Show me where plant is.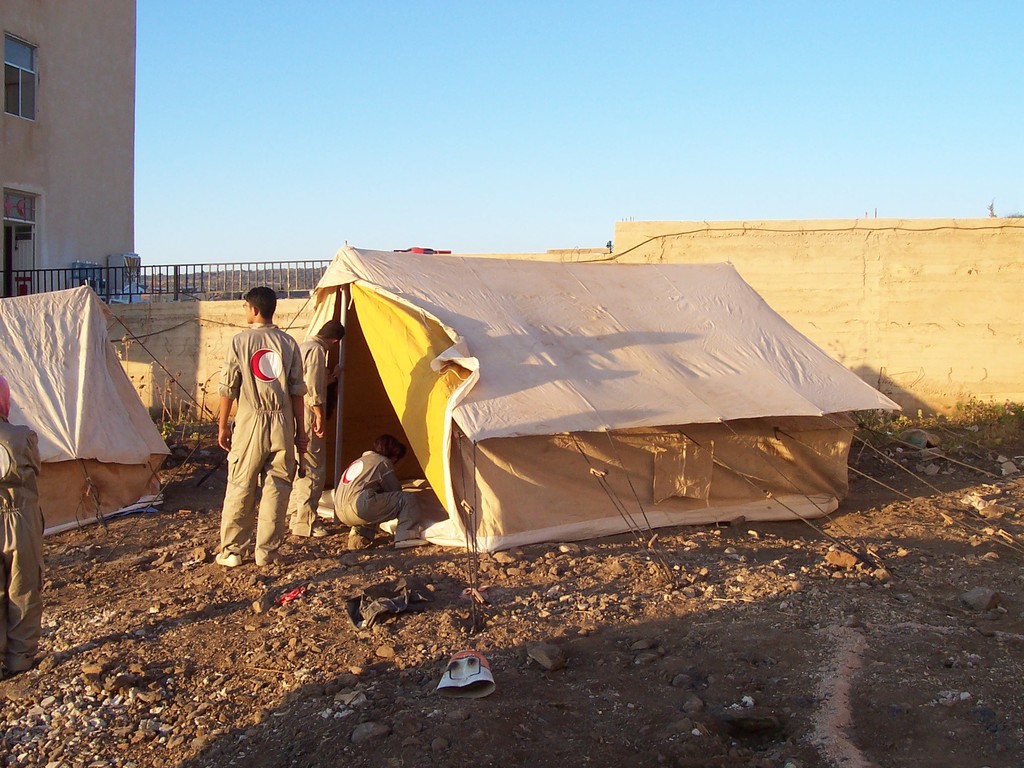
plant is at l=151, t=351, r=250, b=446.
